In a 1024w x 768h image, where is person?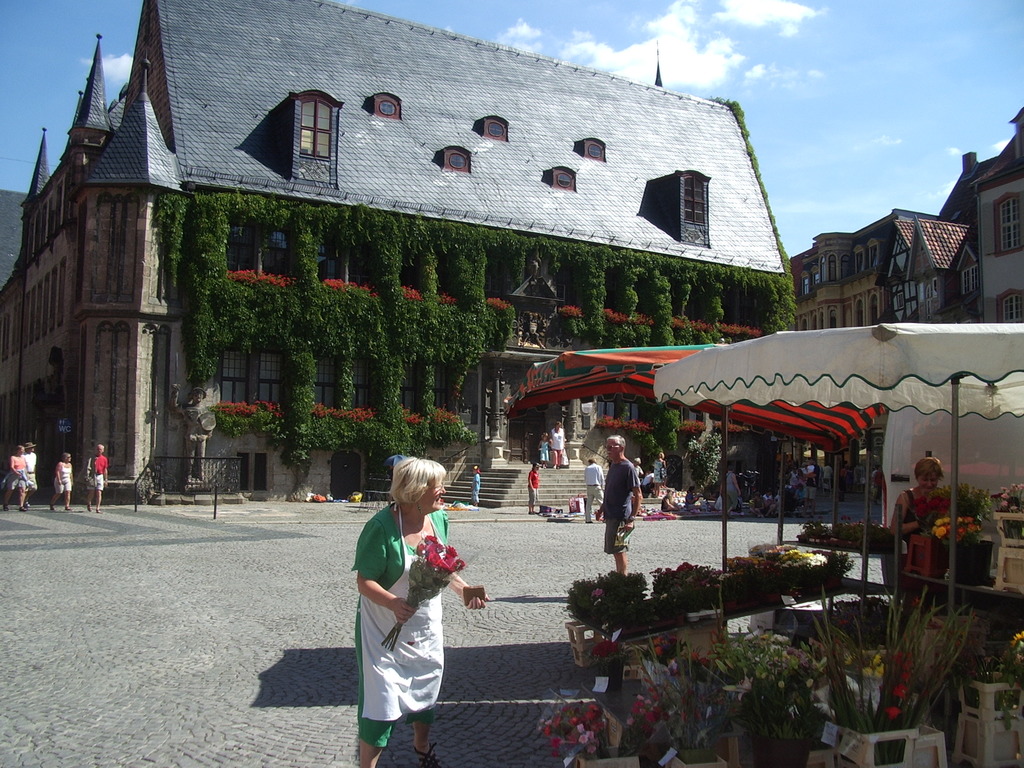
bbox(586, 458, 605, 520).
